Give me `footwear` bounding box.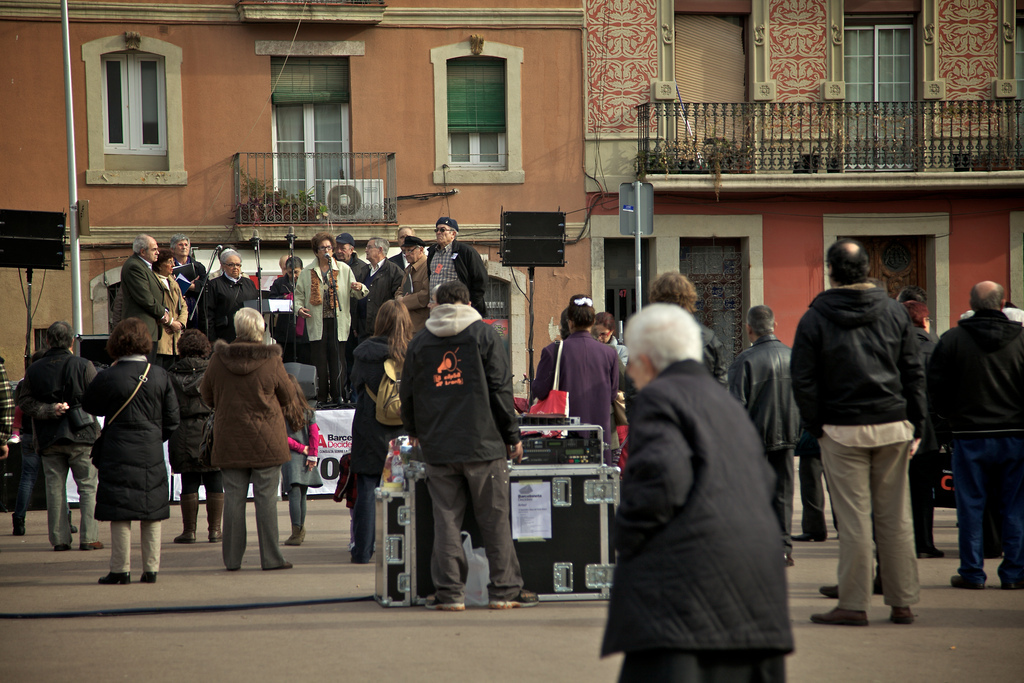
[892,606,920,626].
